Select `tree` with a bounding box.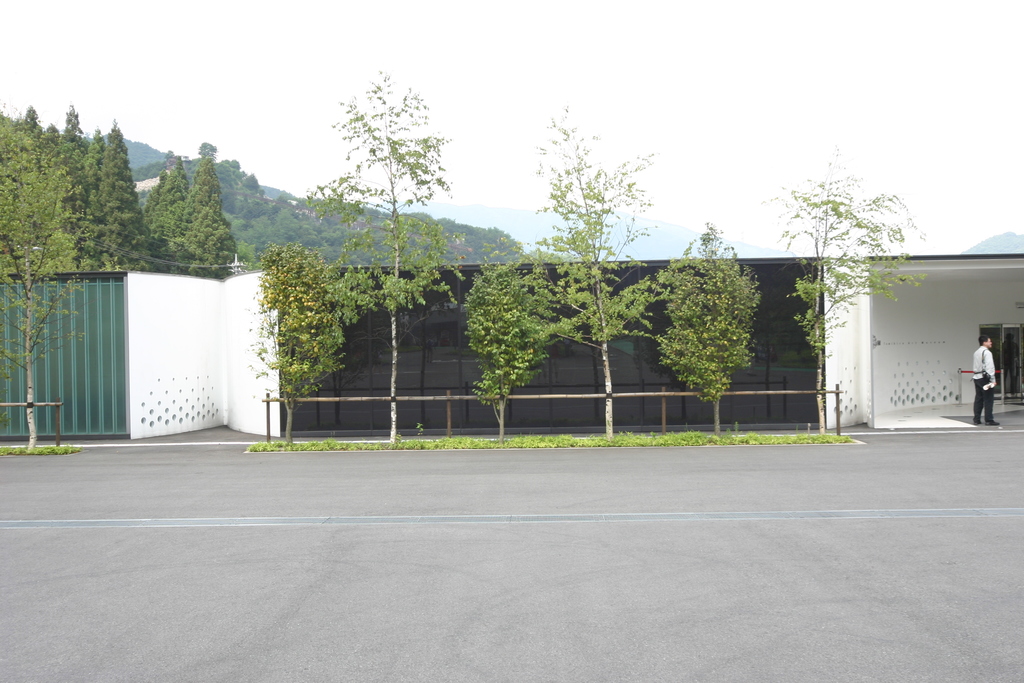
<bbox>655, 215, 758, 438</bbox>.
